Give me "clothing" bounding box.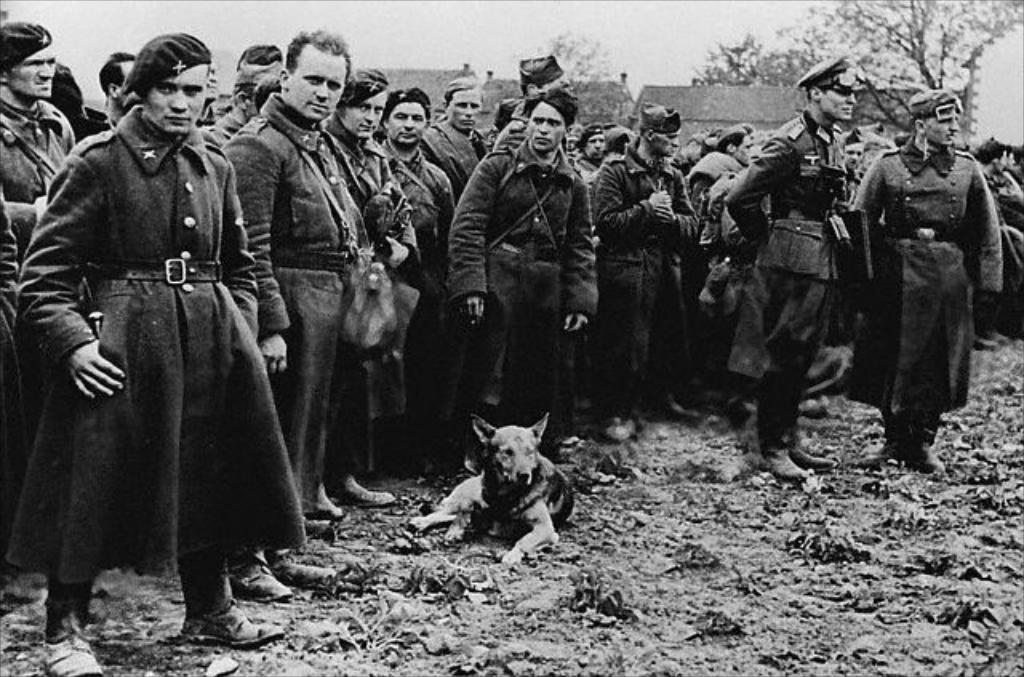
[x1=67, y1=117, x2=104, y2=146].
